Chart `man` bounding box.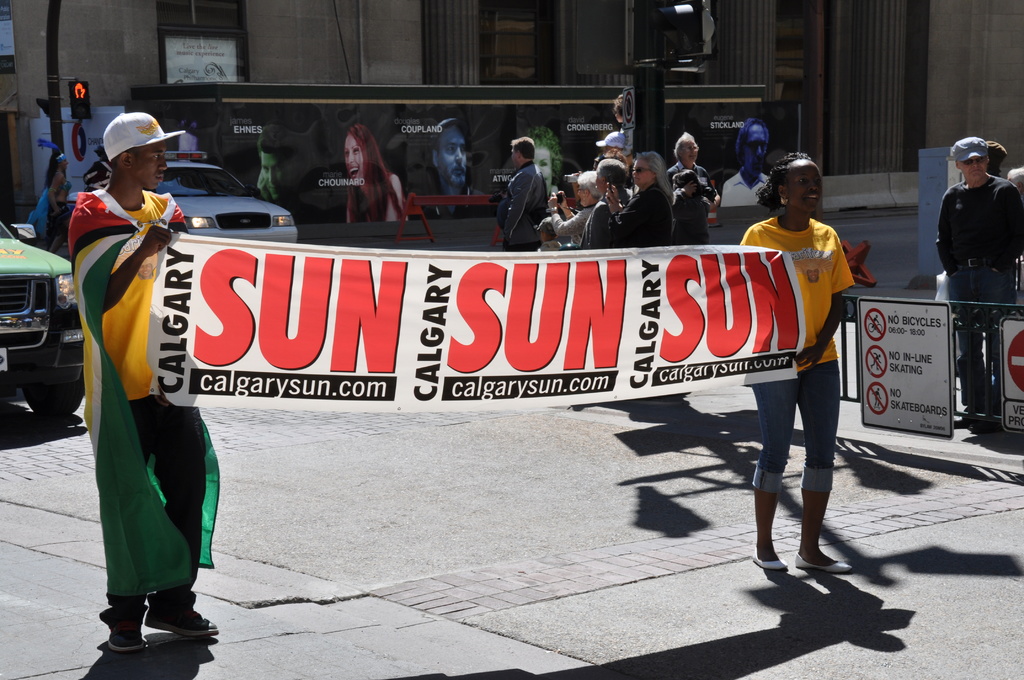
Charted: box(250, 123, 328, 227).
